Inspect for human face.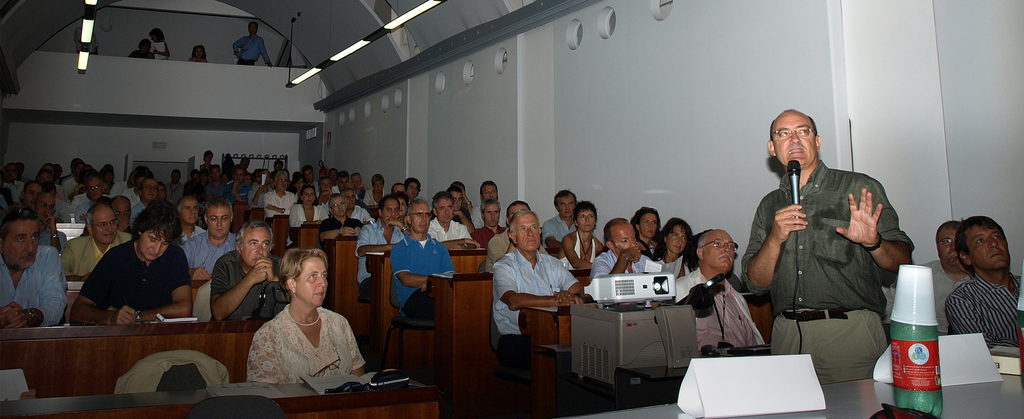
Inspection: x1=241 y1=226 x2=272 y2=267.
